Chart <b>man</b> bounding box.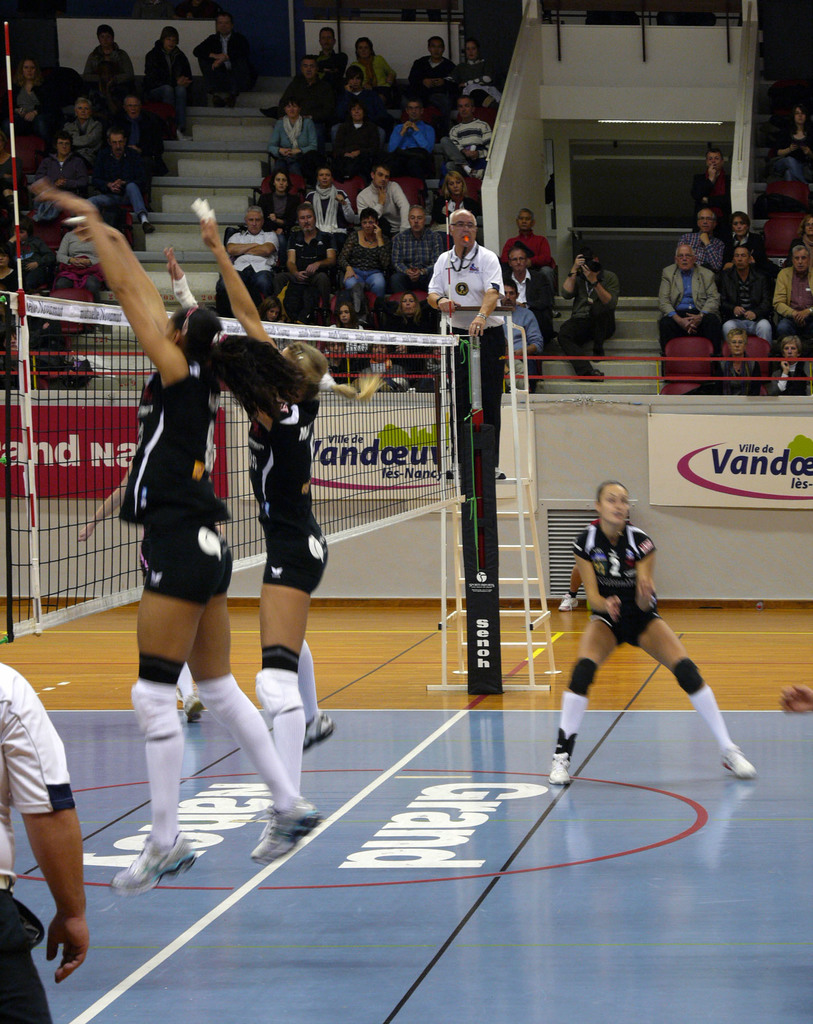
Charted: l=310, t=26, r=349, b=80.
